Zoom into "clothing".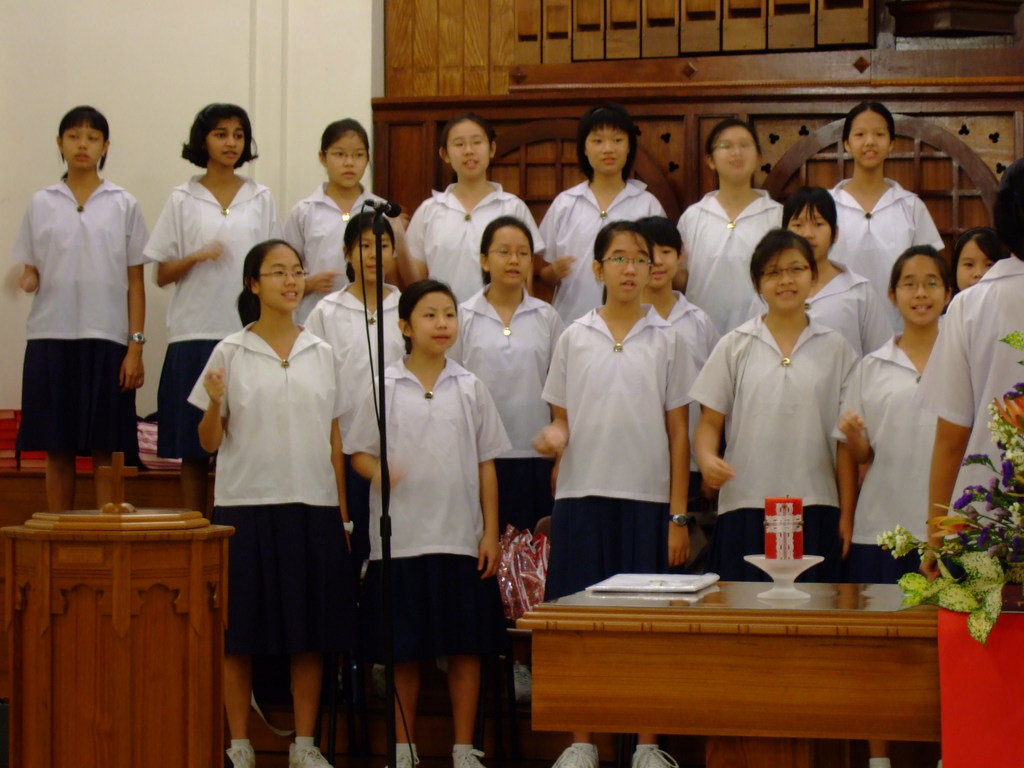
Zoom target: 403 188 540 300.
